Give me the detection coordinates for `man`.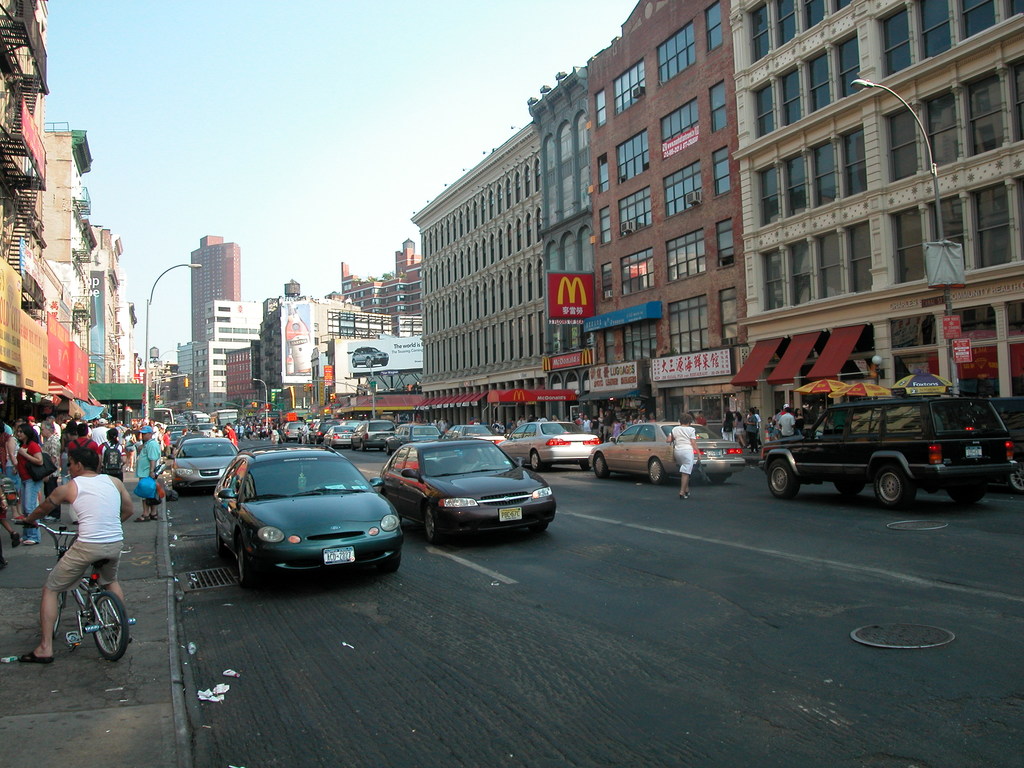
x1=695, y1=410, x2=707, y2=428.
